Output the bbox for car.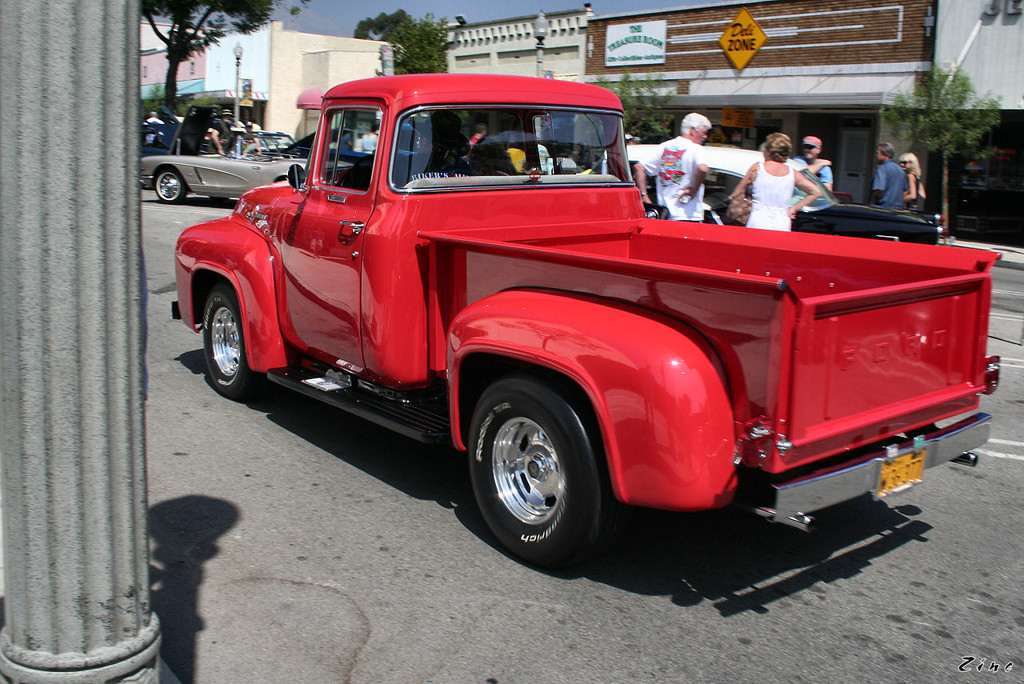
<region>586, 131, 954, 242</region>.
